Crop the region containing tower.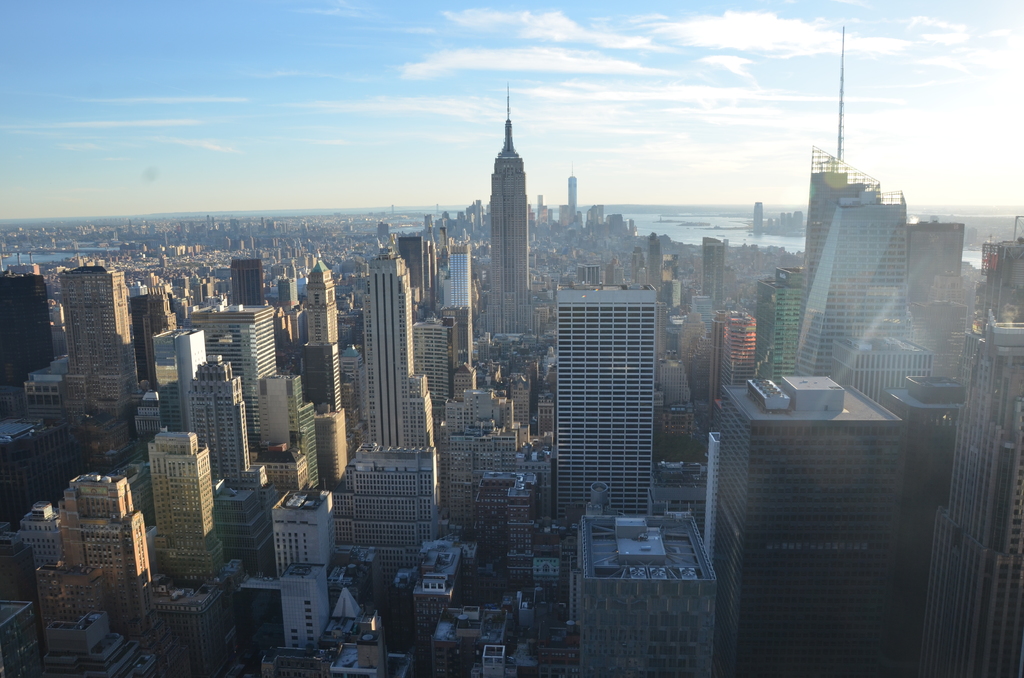
Crop region: 465 74 553 342.
